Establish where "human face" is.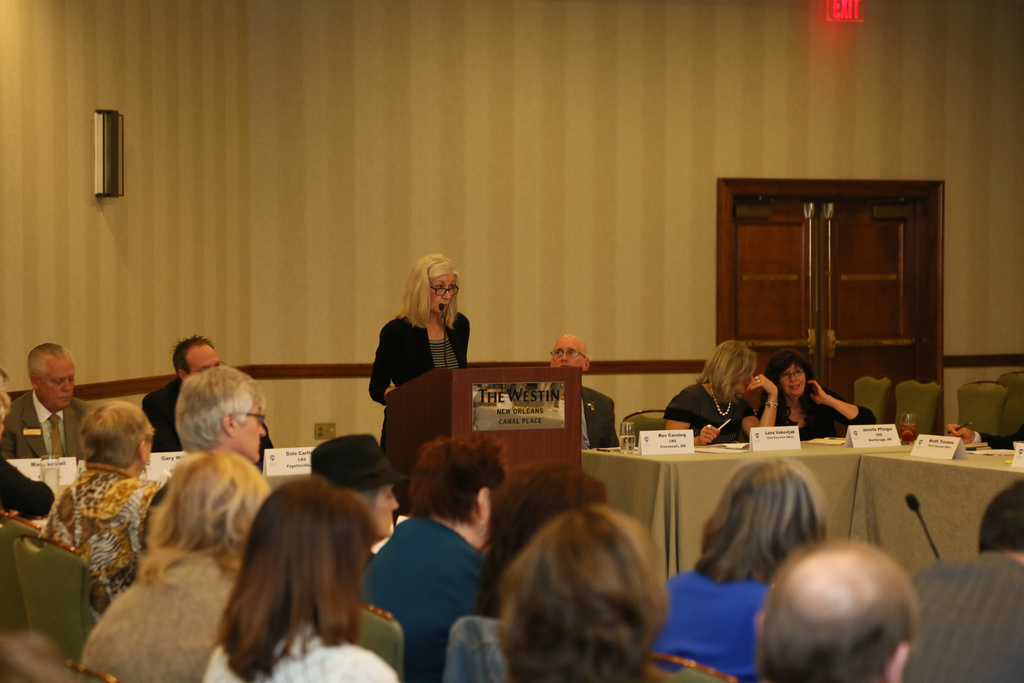
Established at (left=146, top=441, right=155, bottom=463).
